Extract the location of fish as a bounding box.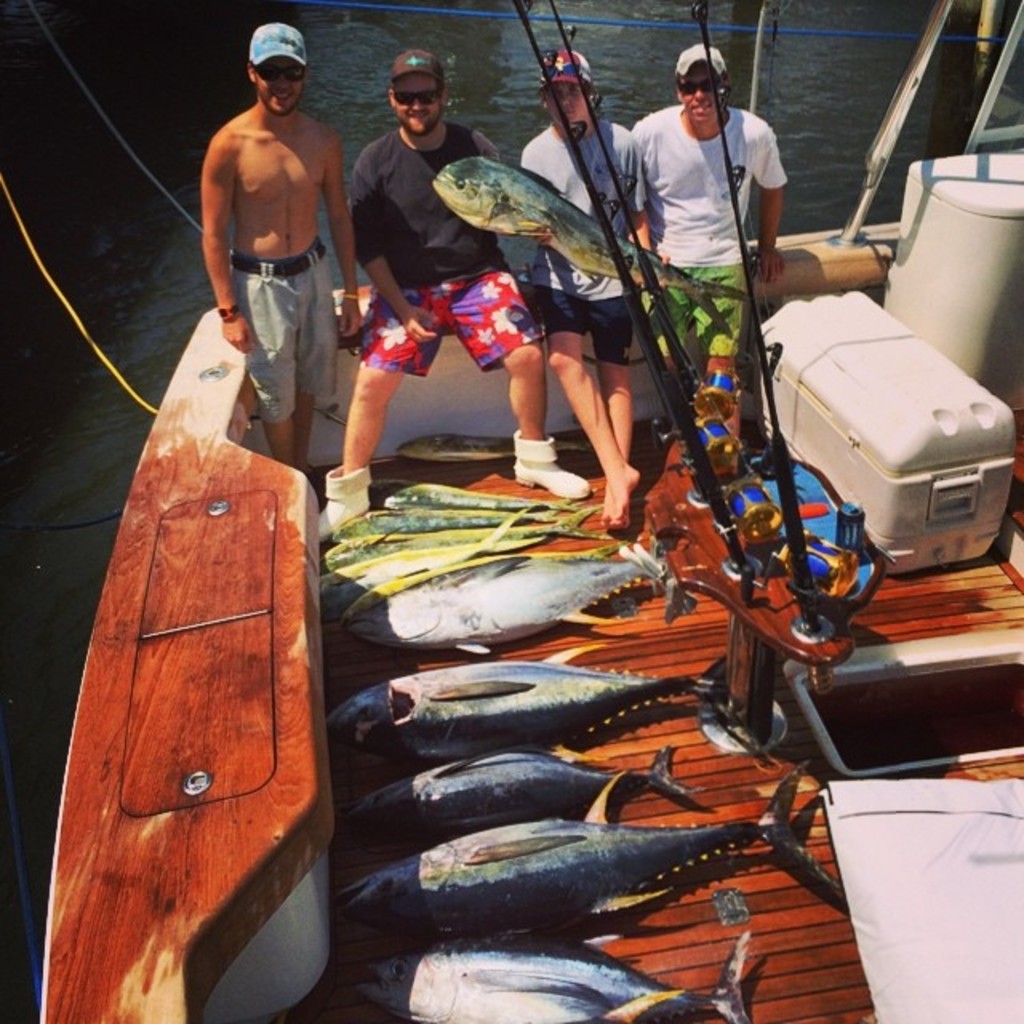
box=[302, 533, 546, 645].
